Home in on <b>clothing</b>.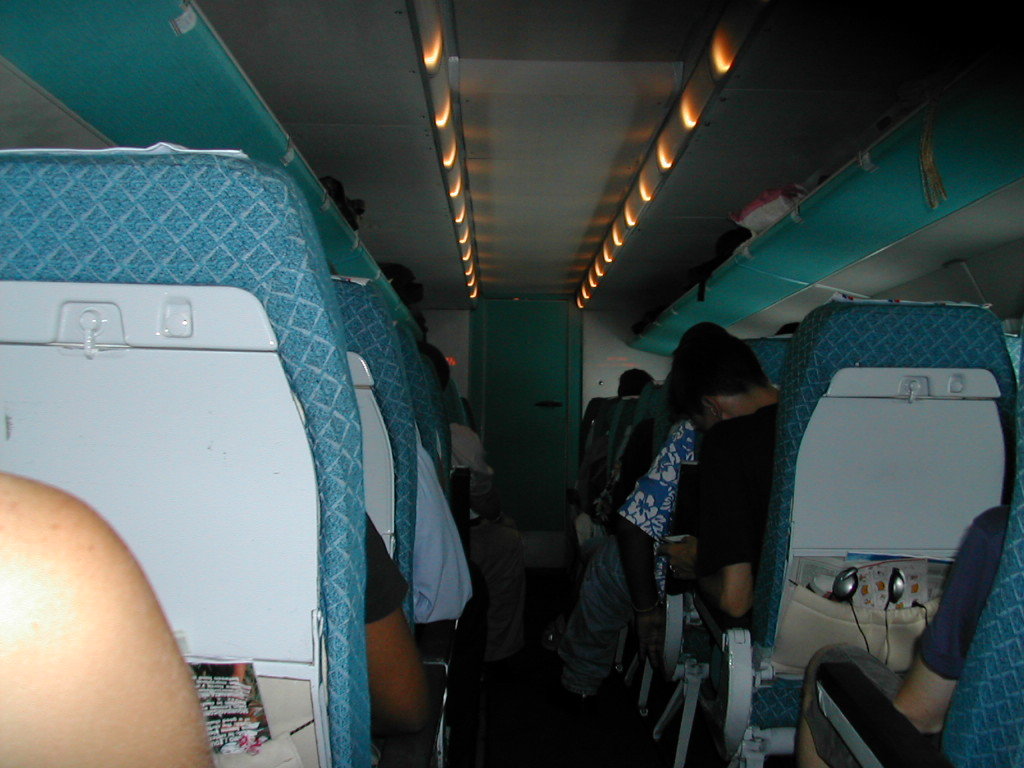
Homed in at region(626, 411, 717, 614).
